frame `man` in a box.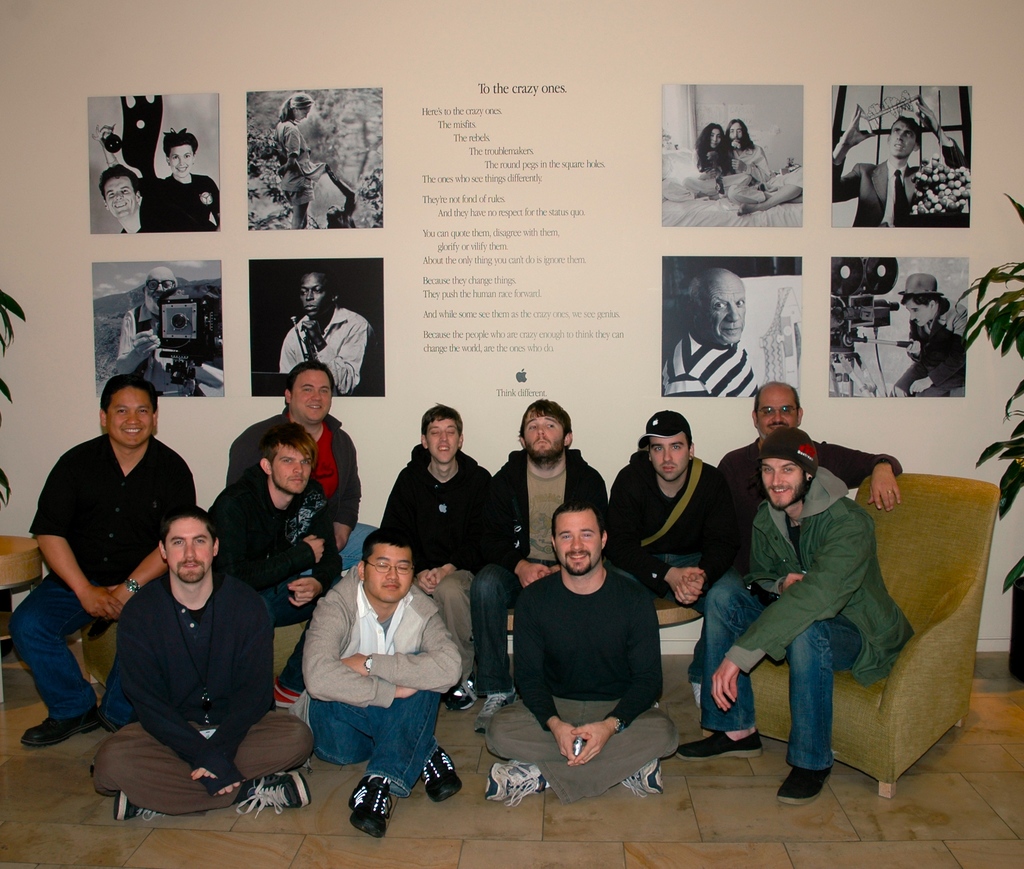
207 422 342 710.
